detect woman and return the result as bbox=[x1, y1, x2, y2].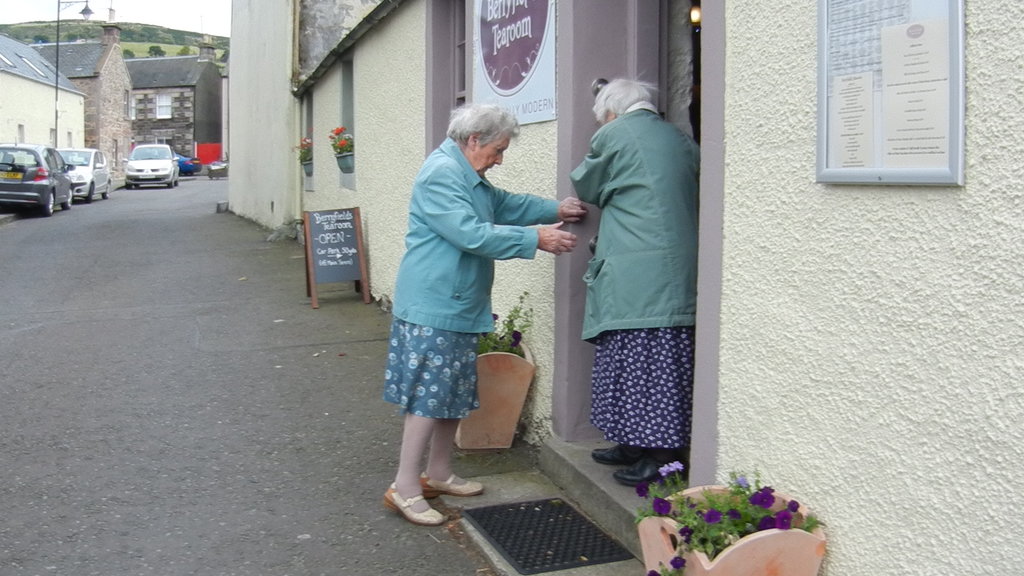
bbox=[381, 101, 590, 530].
